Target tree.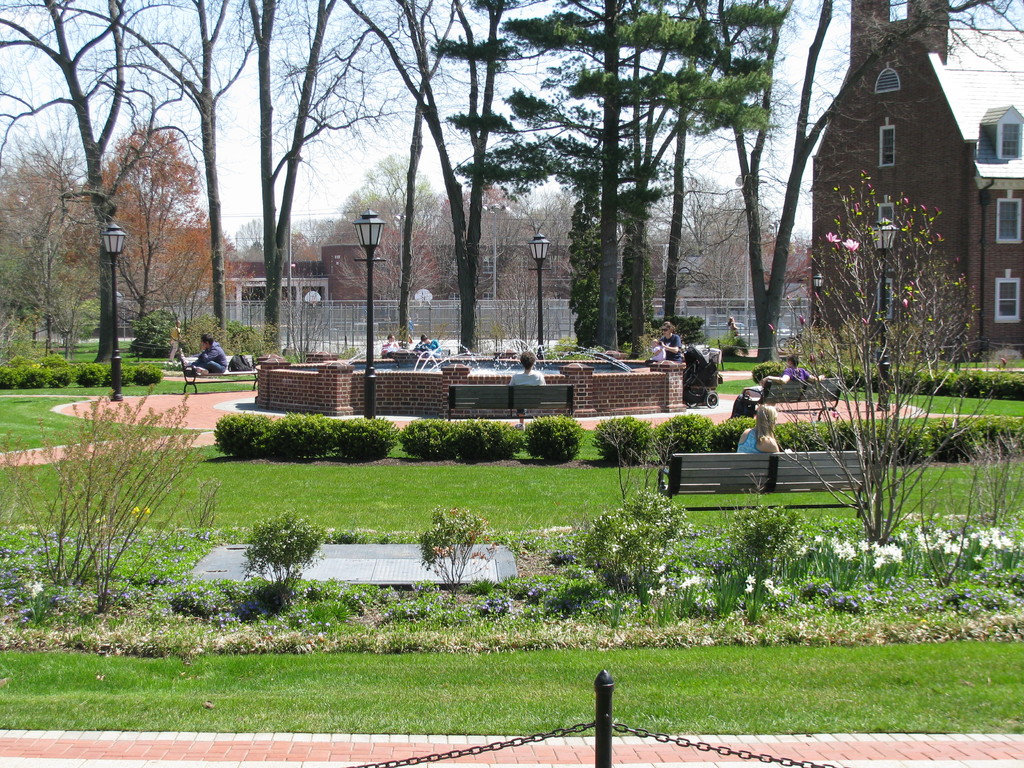
Target region: Rect(428, 0, 790, 358).
